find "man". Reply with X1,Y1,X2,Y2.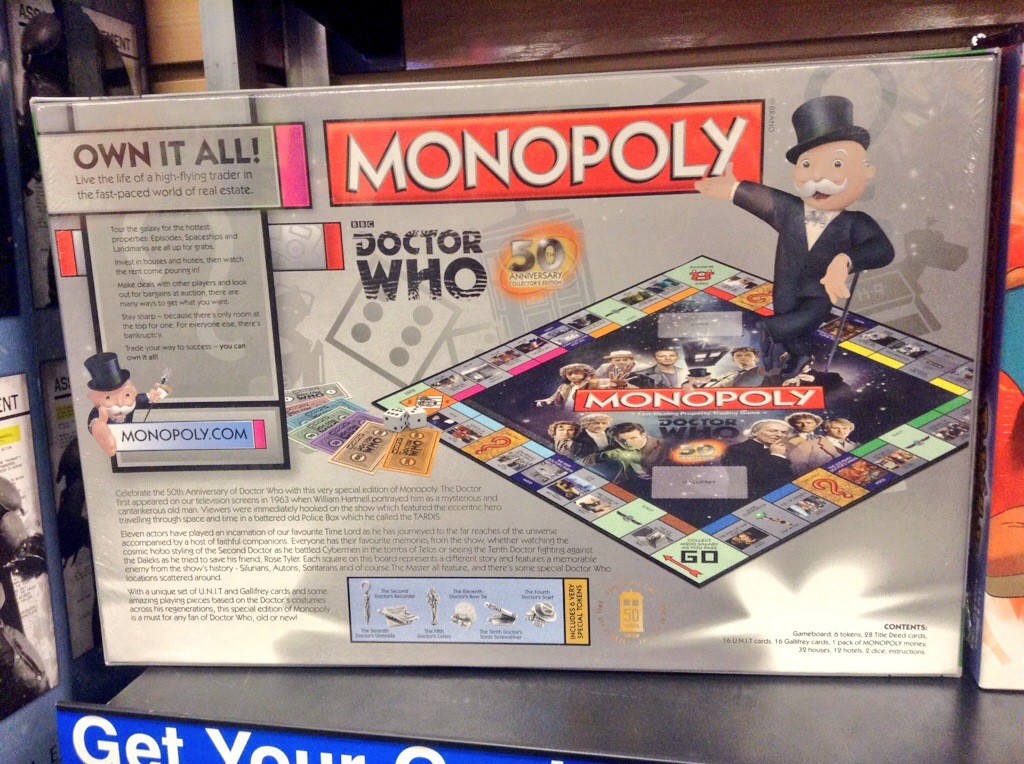
738,98,922,373.
